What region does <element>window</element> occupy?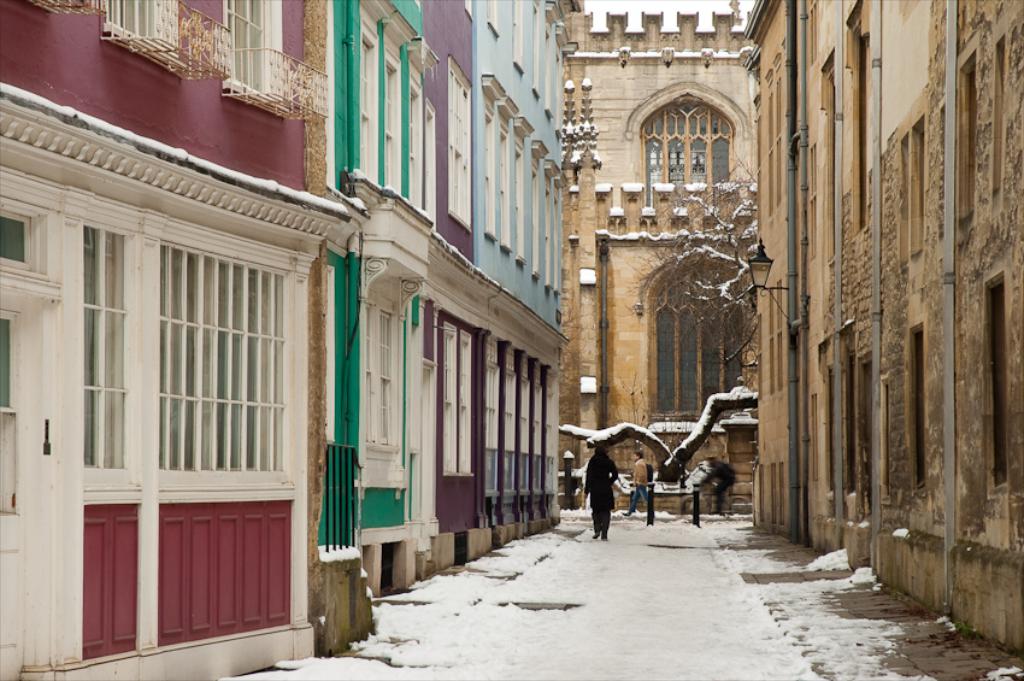
906:318:929:486.
